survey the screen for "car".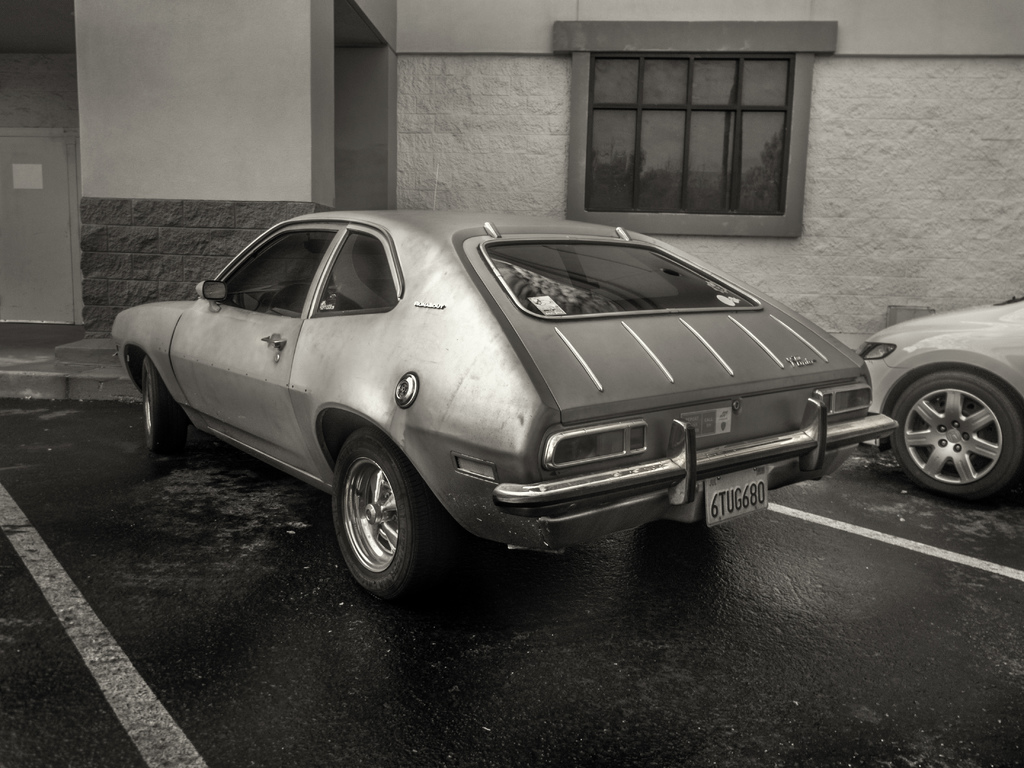
Survey found: [left=858, top=297, right=1023, bottom=500].
